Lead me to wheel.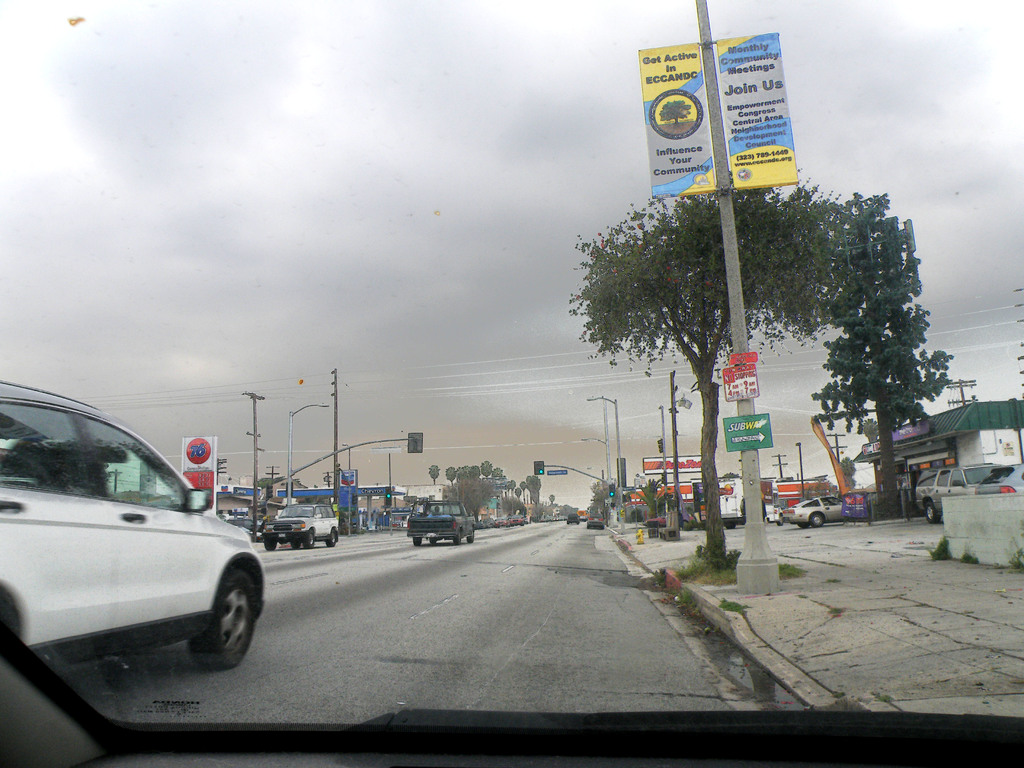
Lead to x1=180, y1=566, x2=248, y2=686.
